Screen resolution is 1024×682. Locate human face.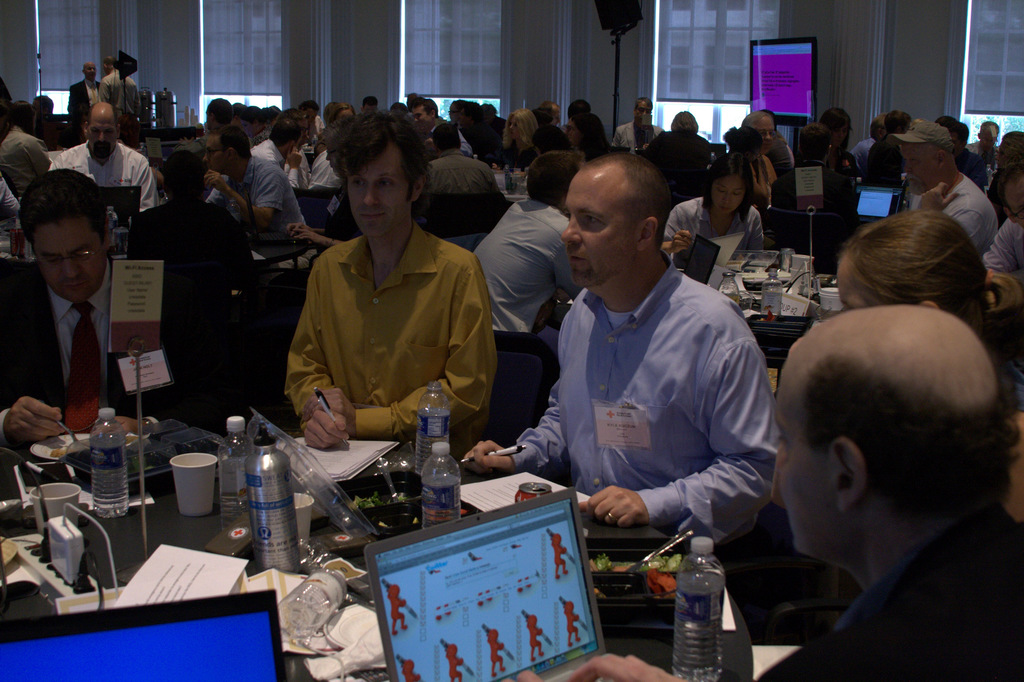
box=[713, 177, 738, 216].
